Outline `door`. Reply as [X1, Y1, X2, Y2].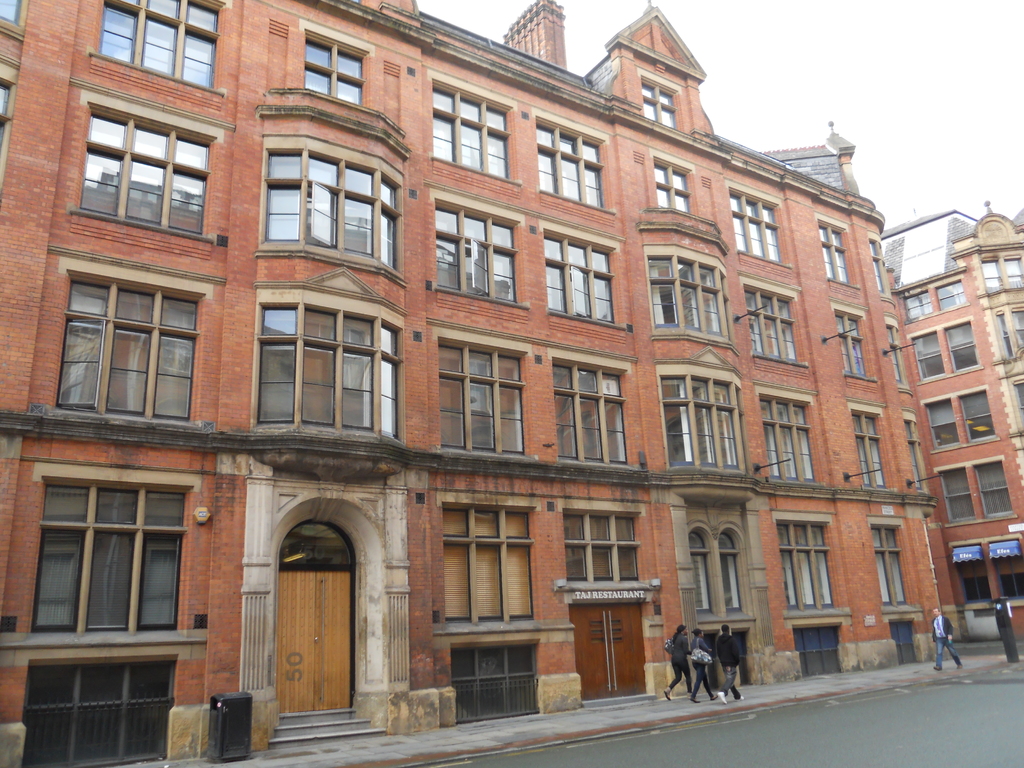
[267, 565, 349, 713].
